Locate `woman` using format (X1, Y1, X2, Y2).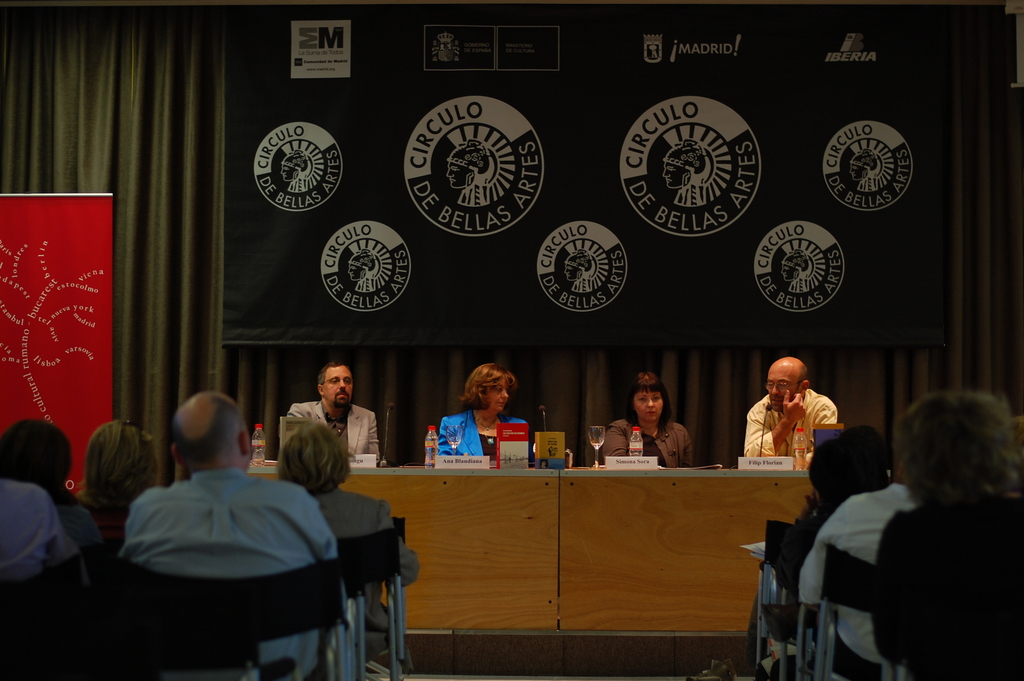
(598, 379, 700, 463).
